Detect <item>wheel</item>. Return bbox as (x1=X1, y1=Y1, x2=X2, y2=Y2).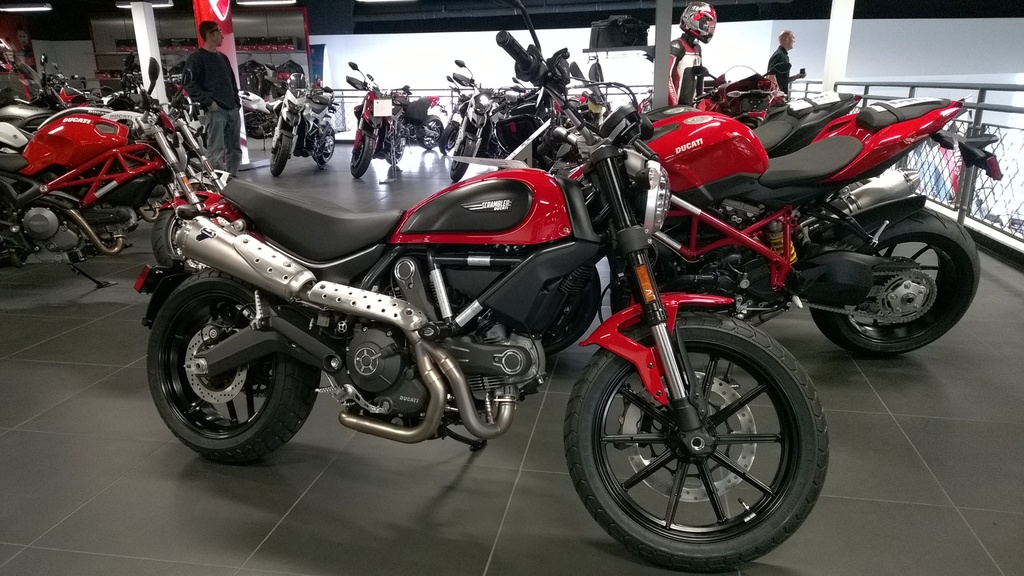
(x1=440, y1=124, x2=458, y2=153).
